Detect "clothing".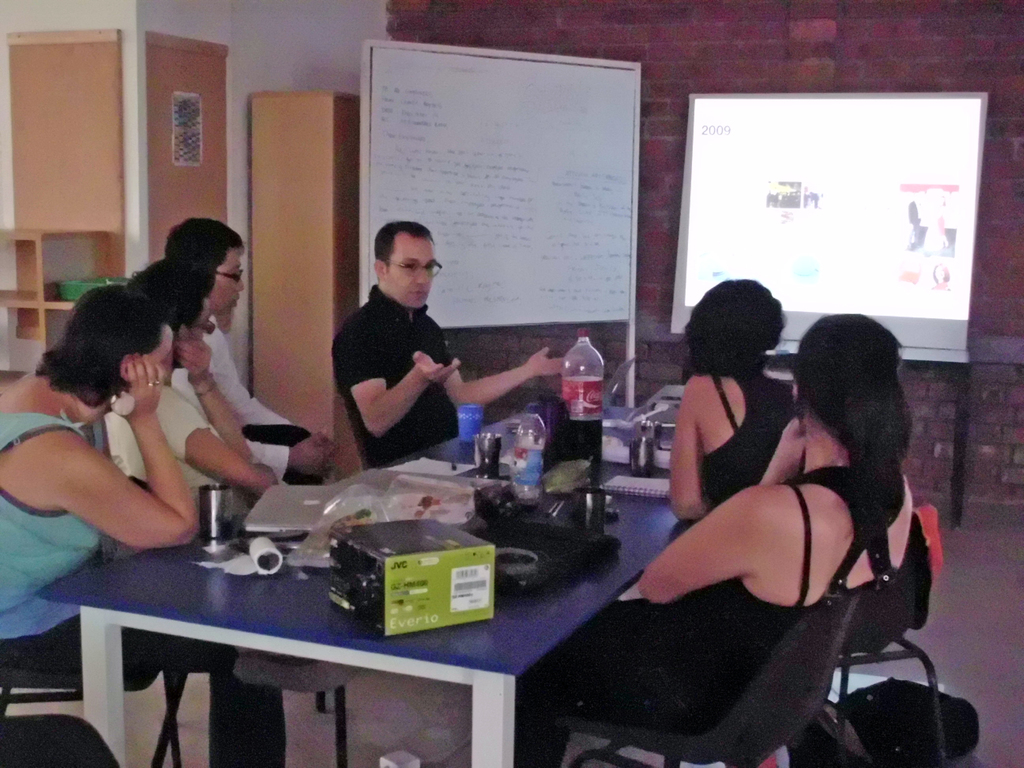
Detected at 102, 377, 229, 516.
